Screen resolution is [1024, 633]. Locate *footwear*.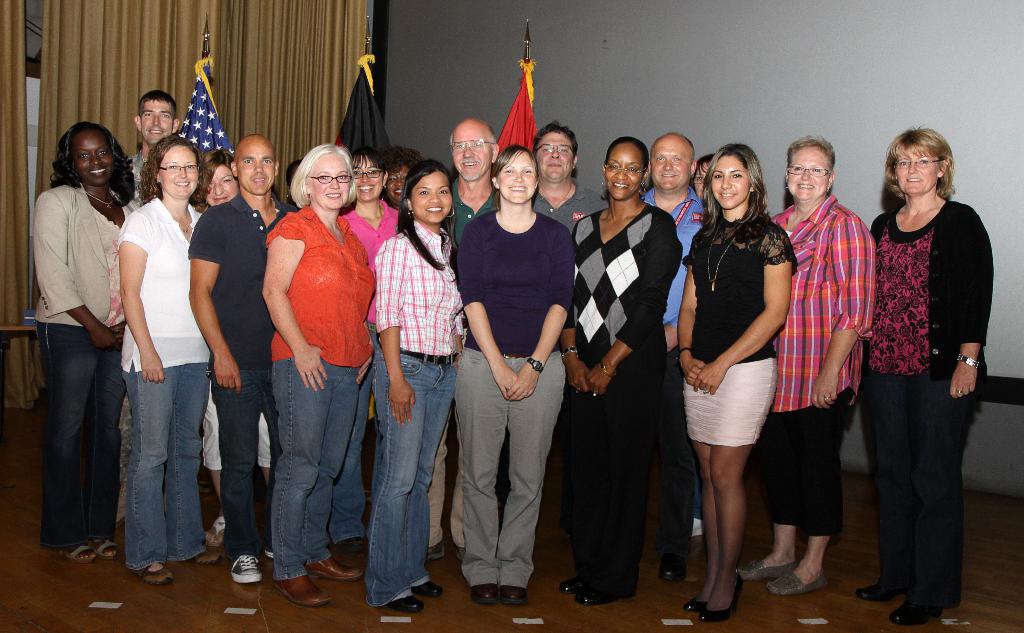
{"left": 308, "top": 556, "right": 364, "bottom": 577}.
